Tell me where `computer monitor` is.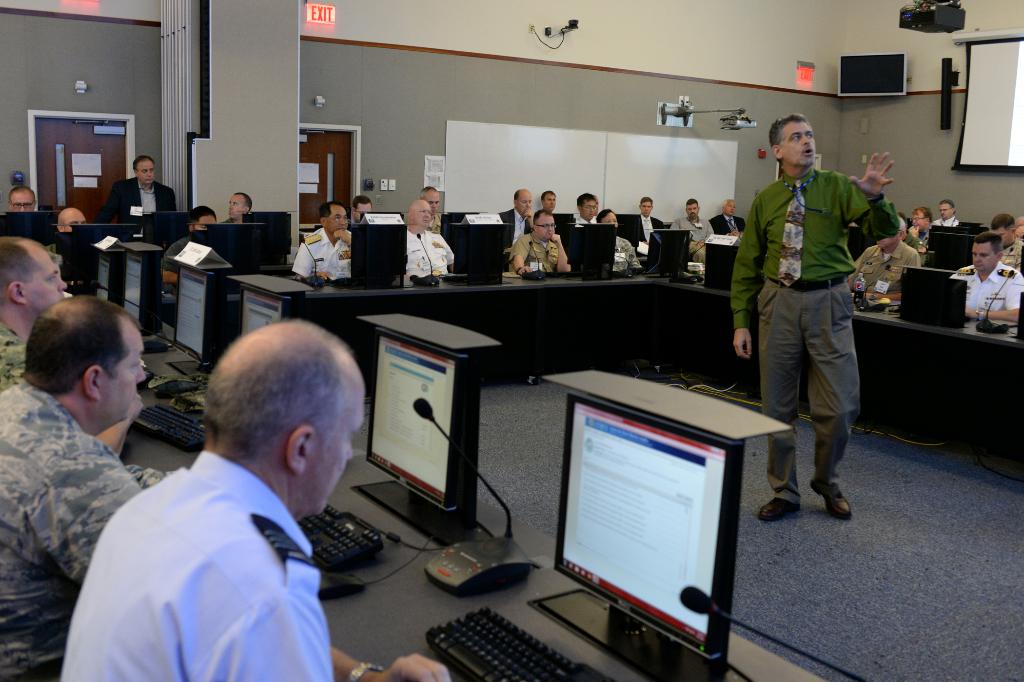
`computer monitor` is at [347, 213, 403, 284].
